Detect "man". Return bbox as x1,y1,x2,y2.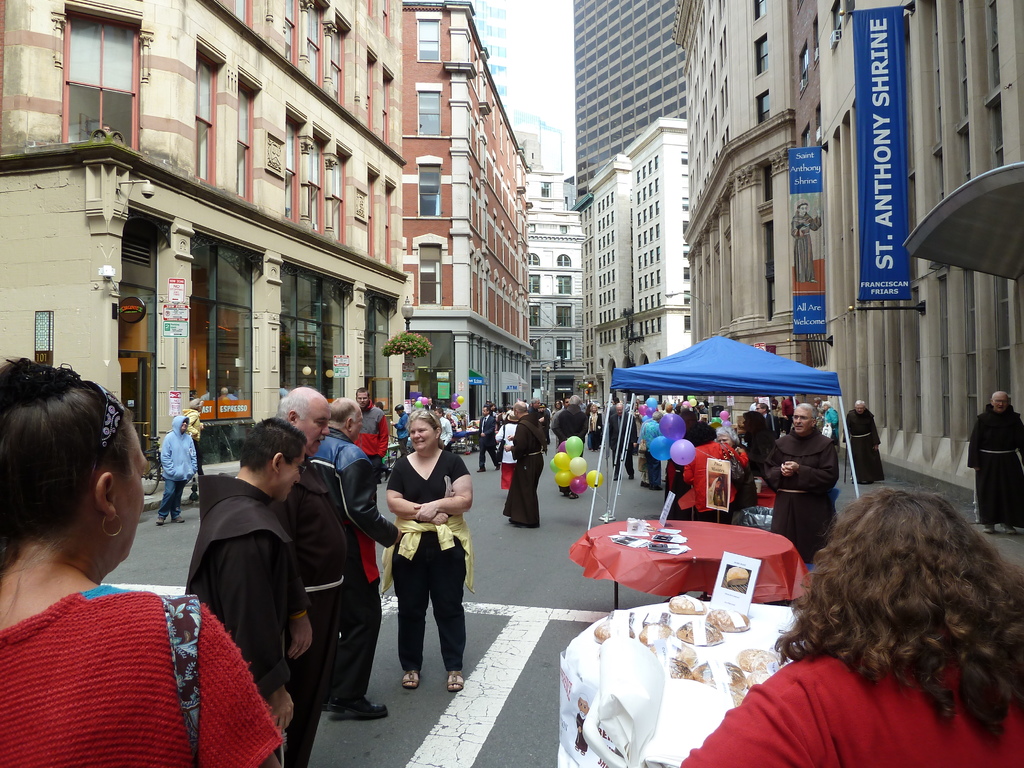
678,401,706,458.
